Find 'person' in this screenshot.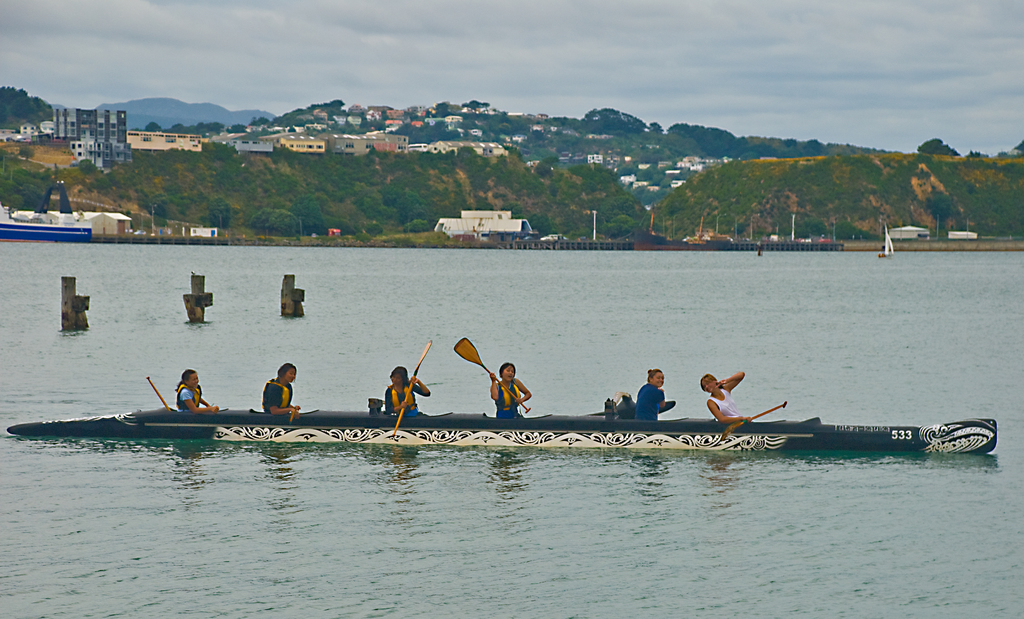
The bounding box for 'person' is <region>636, 368, 664, 421</region>.
